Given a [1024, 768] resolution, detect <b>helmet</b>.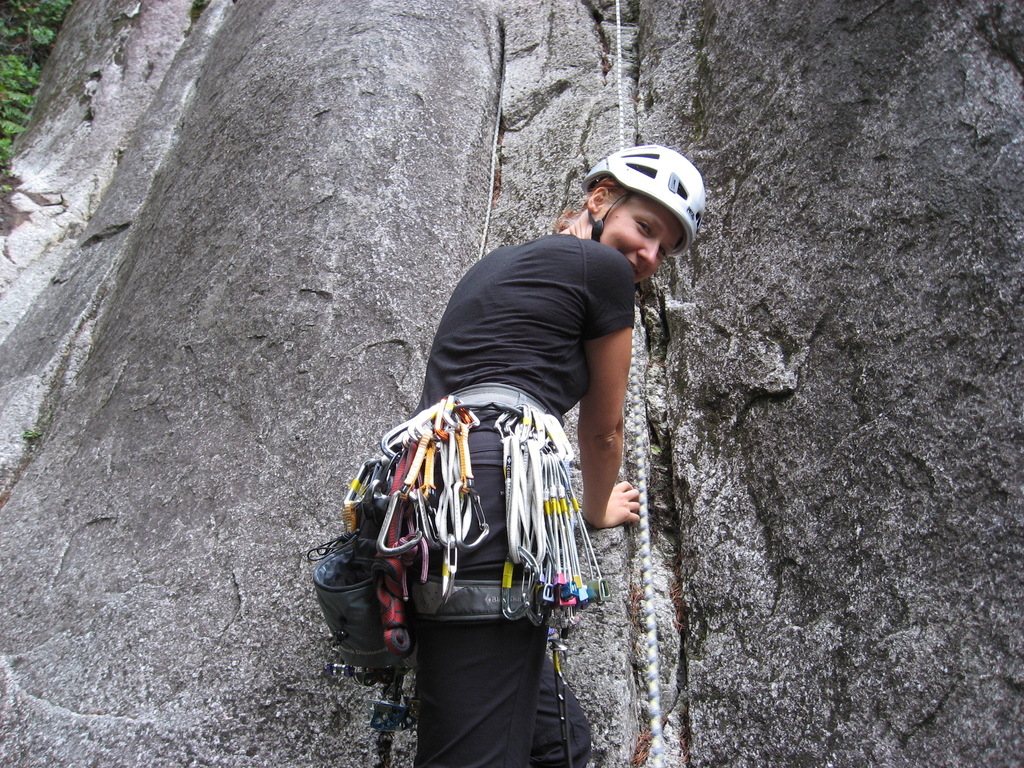
(left=576, top=144, right=708, bottom=287).
